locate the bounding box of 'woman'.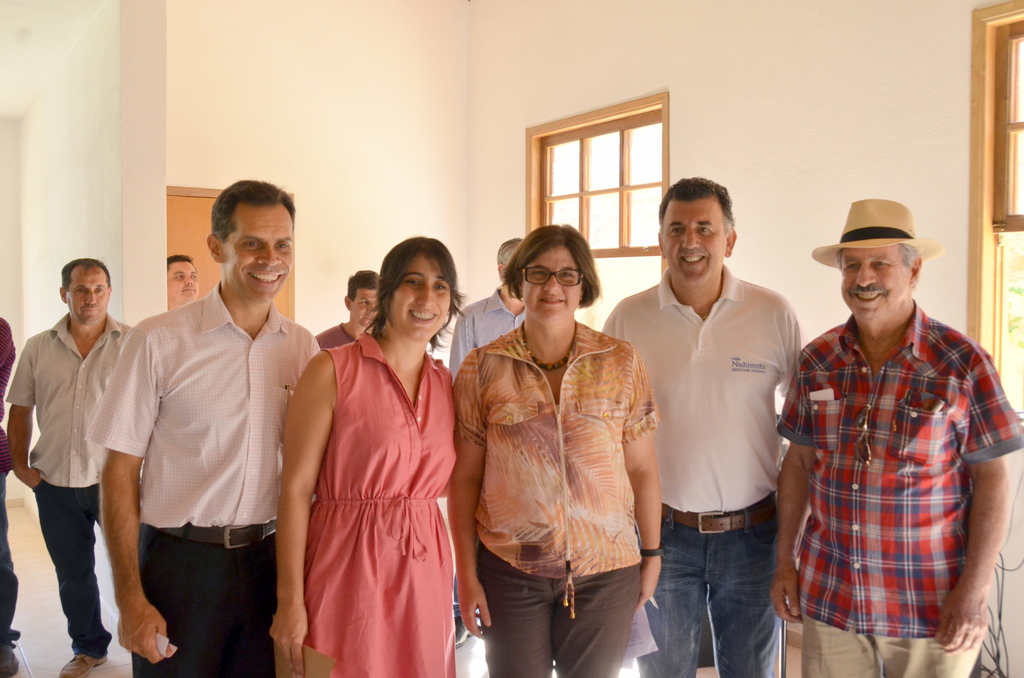
Bounding box: (447, 228, 664, 677).
